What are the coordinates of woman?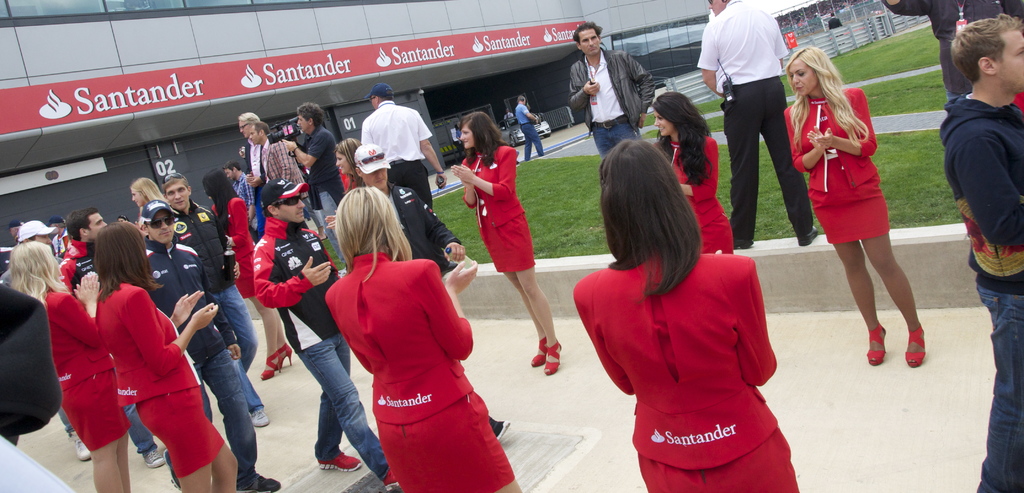
[131,180,163,213].
